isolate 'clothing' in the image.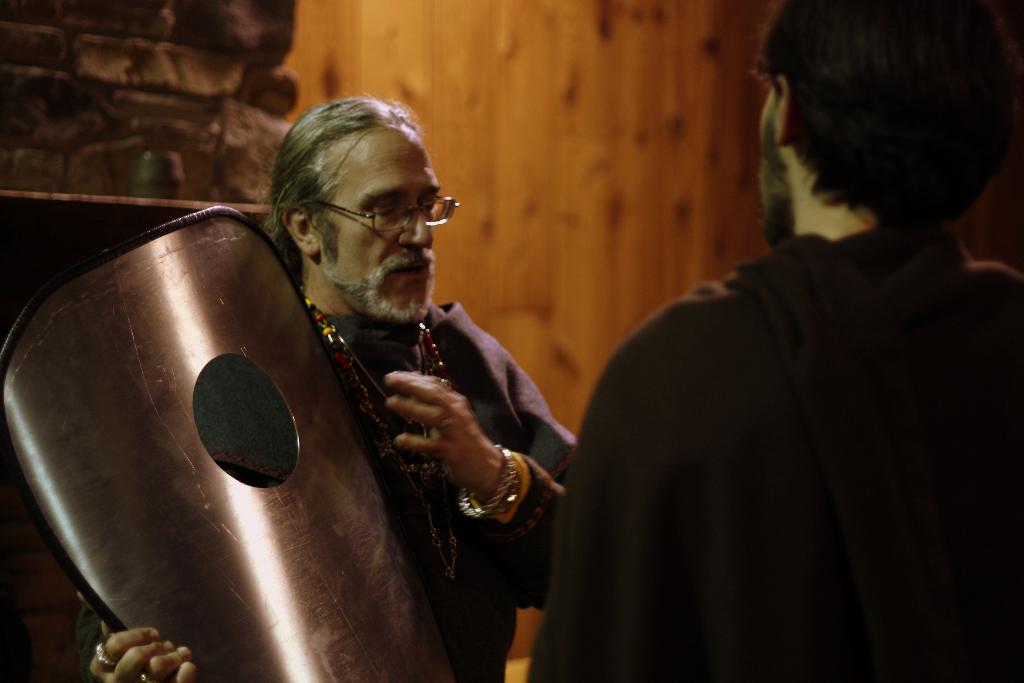
Isolated region: region(528, 213, 1023, 682).
